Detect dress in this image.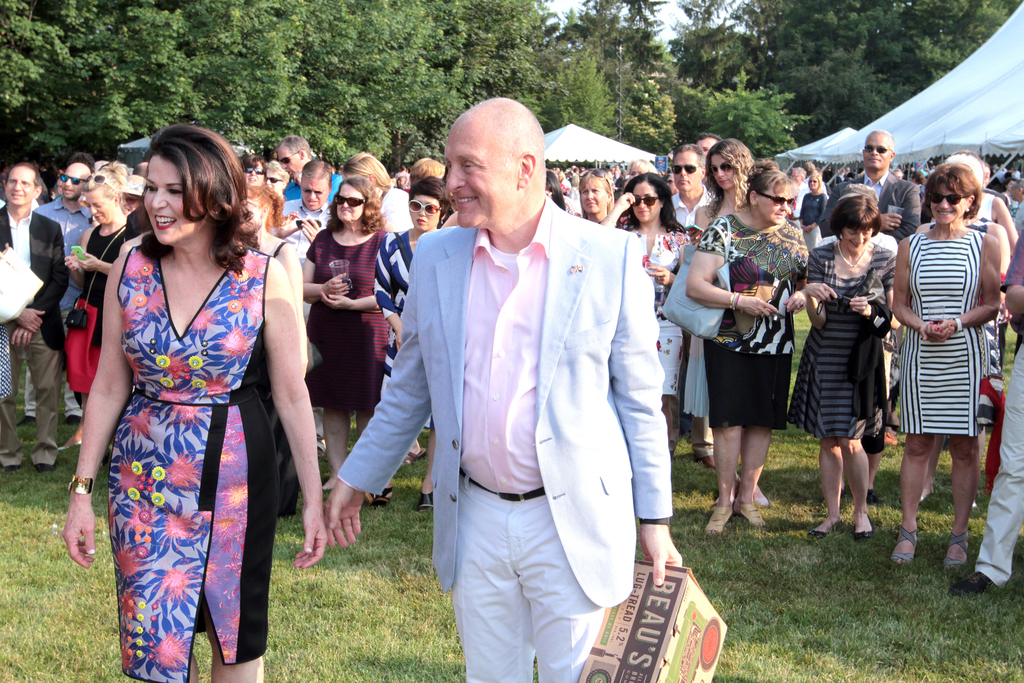
Detection: bbox(786, 239, 896, 440).
